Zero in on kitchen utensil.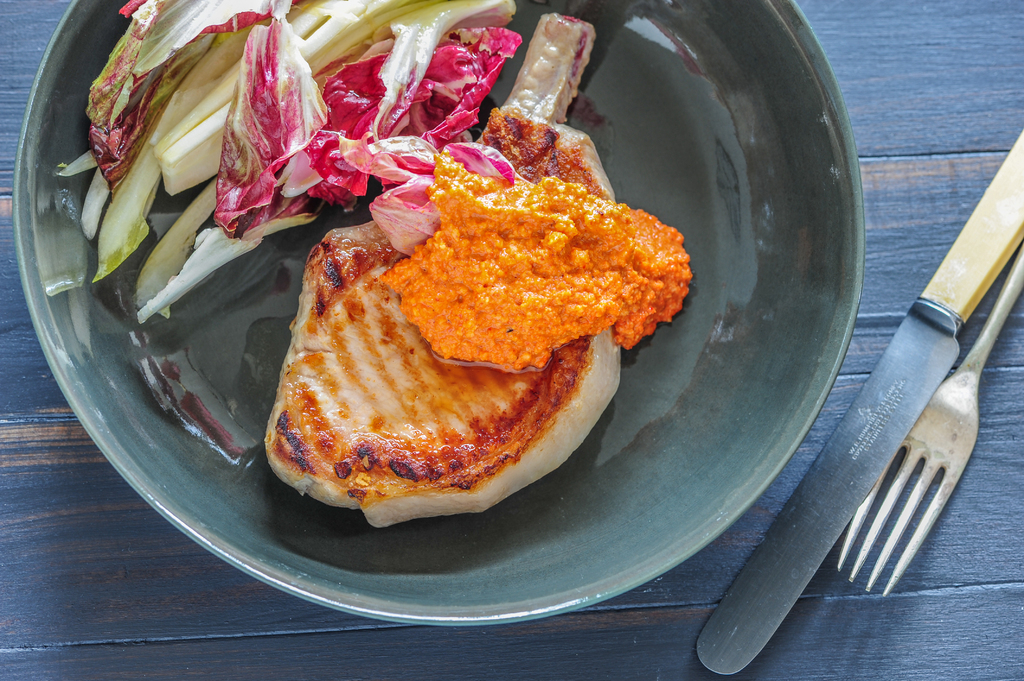
Zeroed in: crop(696, 134, 1023, 680).
